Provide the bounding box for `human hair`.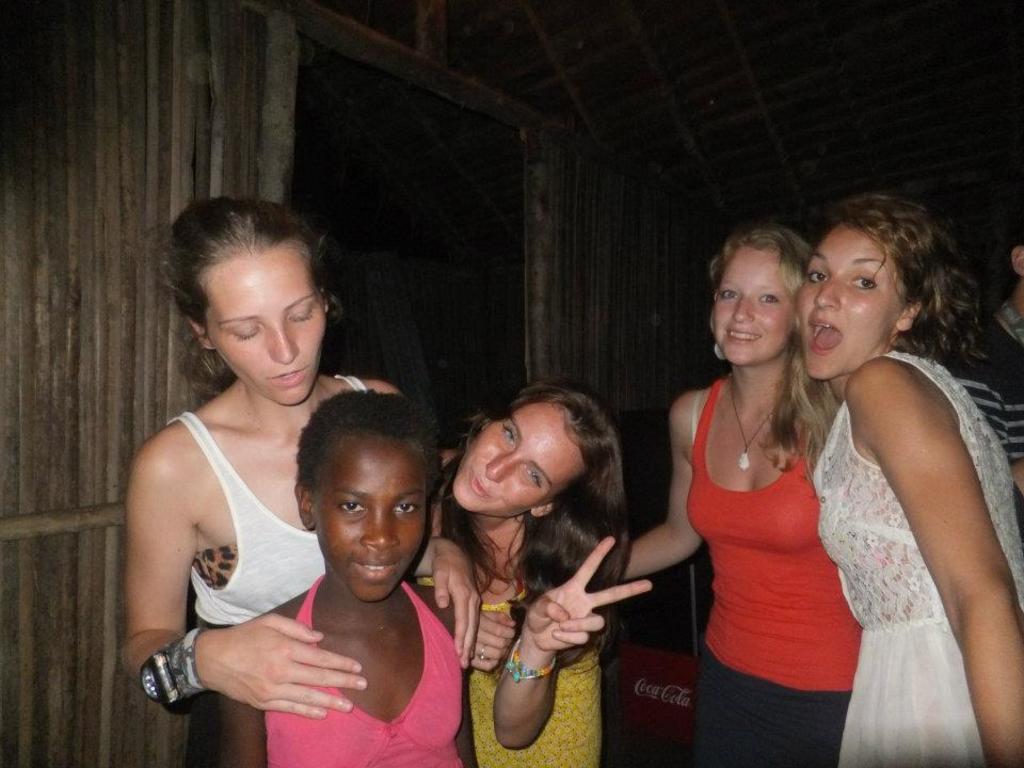
<region>438, 380, 633, 671</region>.
